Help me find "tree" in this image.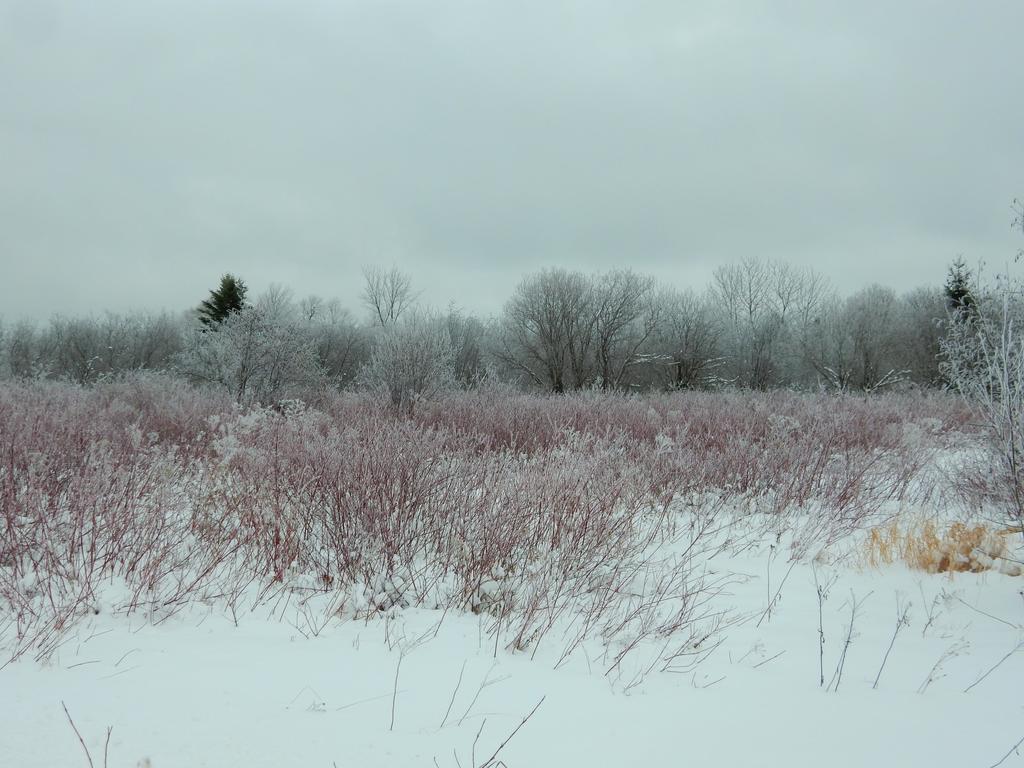
Found it: x1=196 y1=271 x2=252 y2=369.
